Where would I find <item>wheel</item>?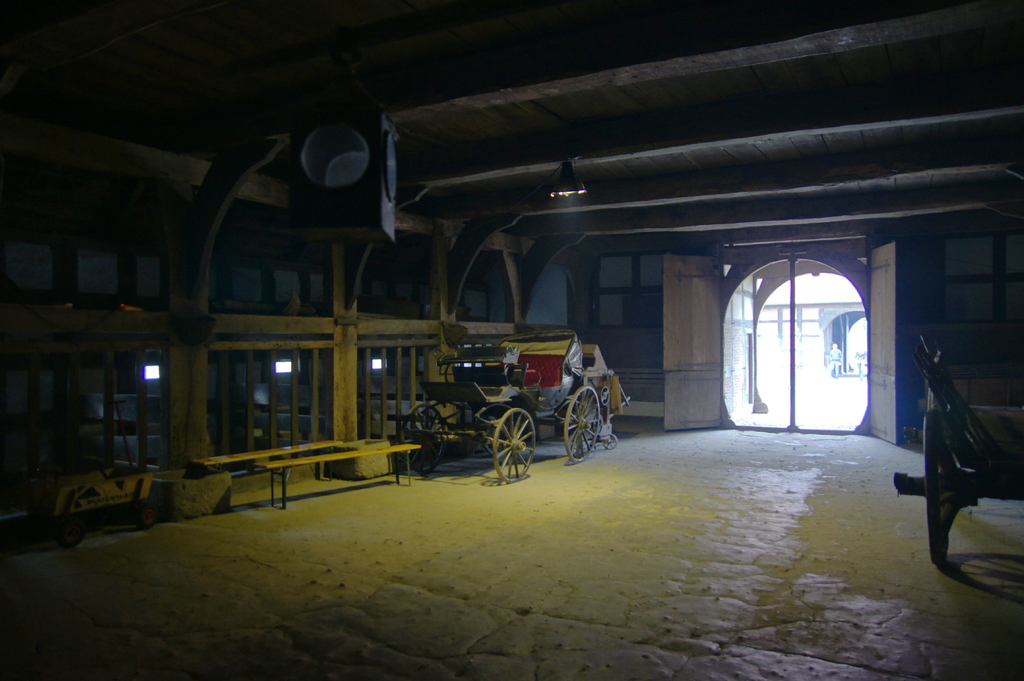
At rect(564, 387, 593, 451).
